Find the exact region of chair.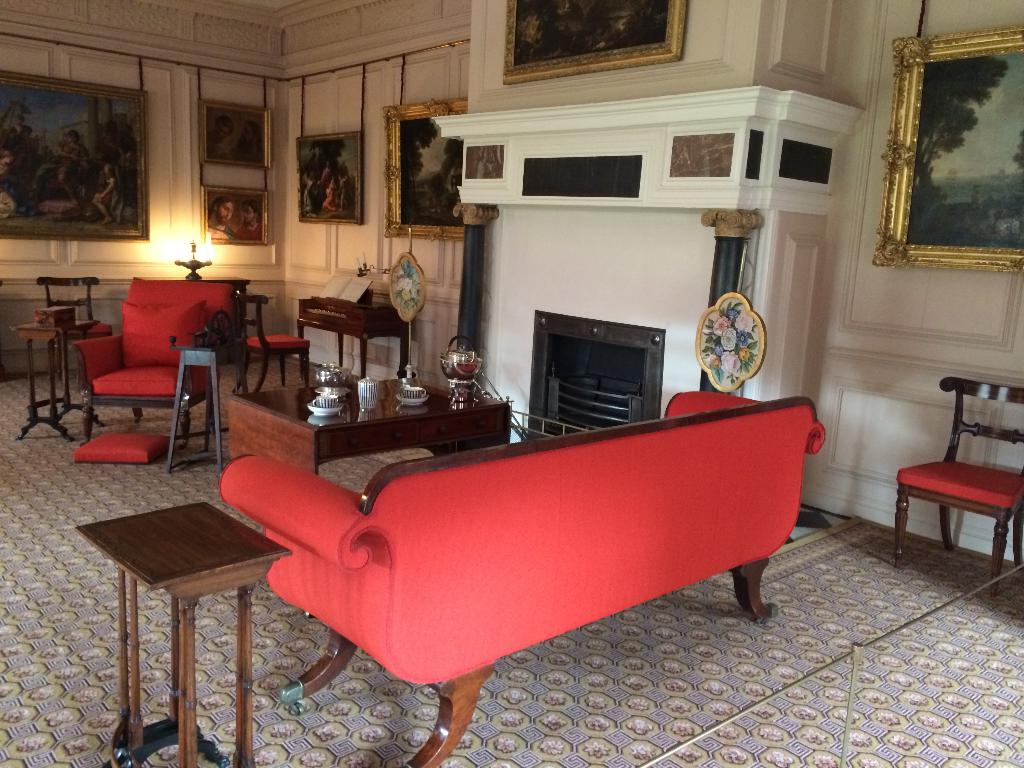
Exact region: <box>65,274,234,452</box>.
